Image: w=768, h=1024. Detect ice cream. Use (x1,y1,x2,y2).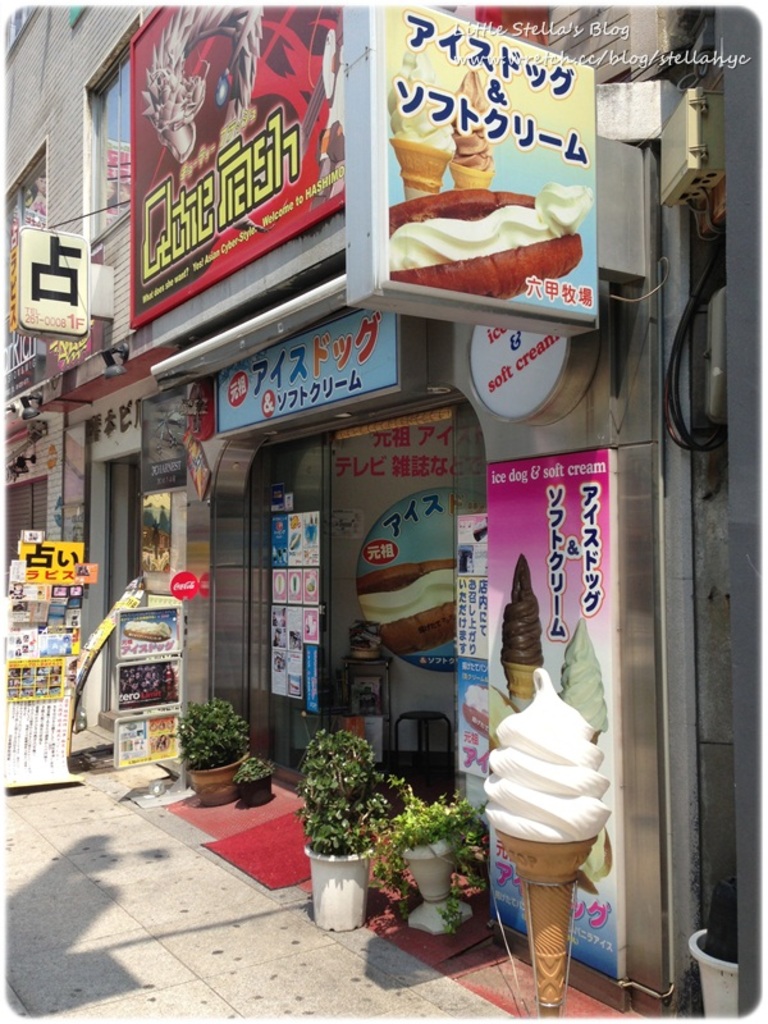
(387,45,454,156).
